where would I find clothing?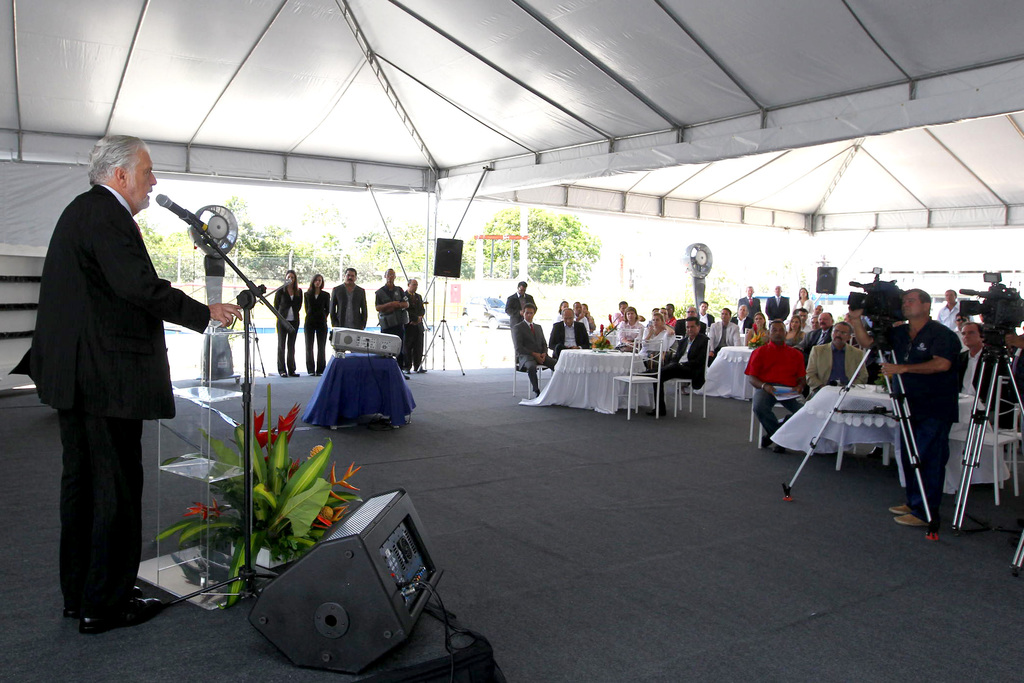
At {"left": 504, "top": 288, "right": 535, "bottom": 327}.
